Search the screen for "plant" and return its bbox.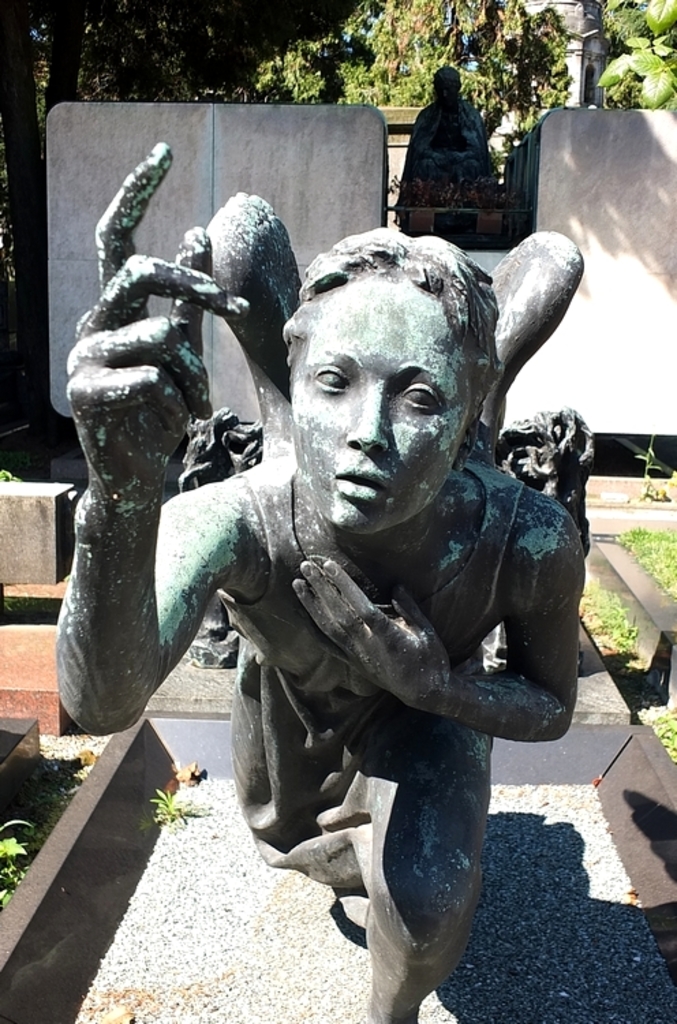
Found: left=0, top=463, right=19, bottom=479.
